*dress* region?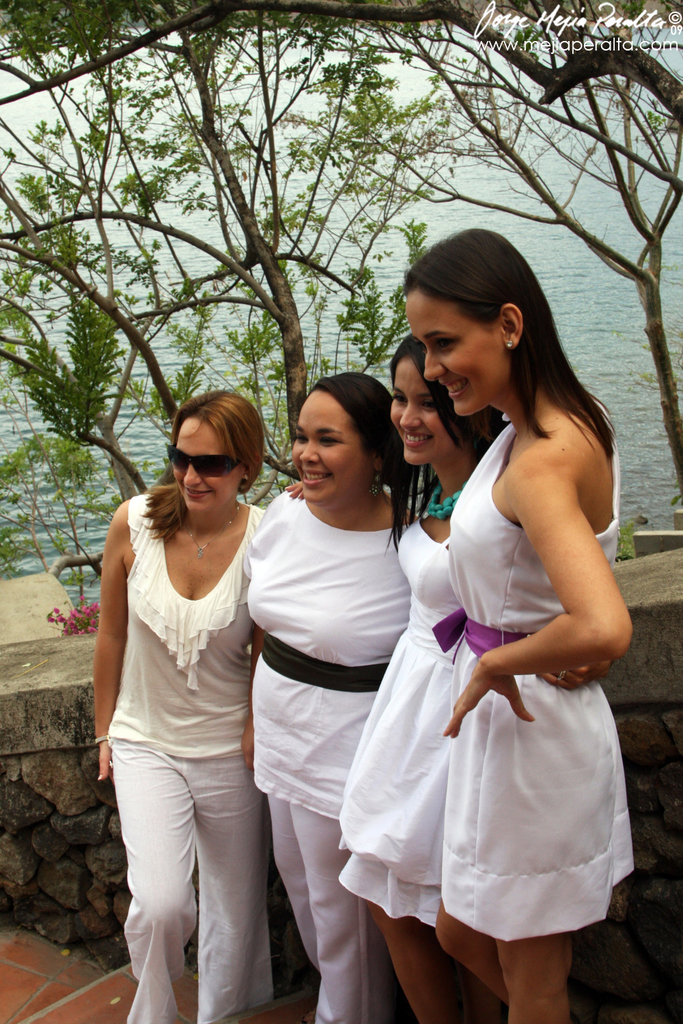
select_region(444, 410, 634, 946)
